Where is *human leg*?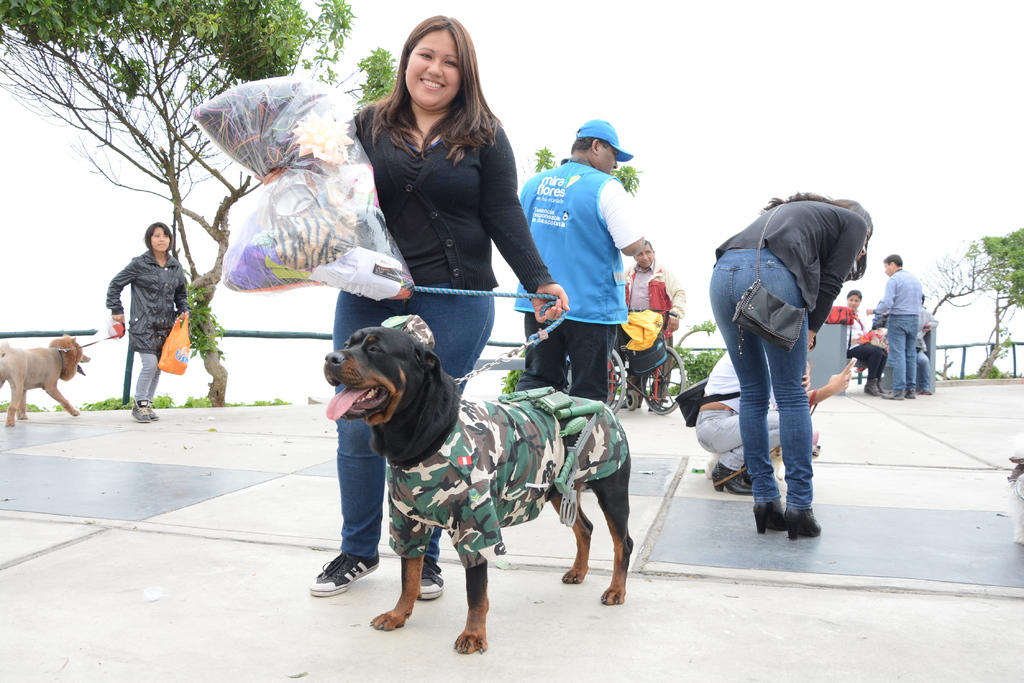
BBox(916, 348, 931, 394).
